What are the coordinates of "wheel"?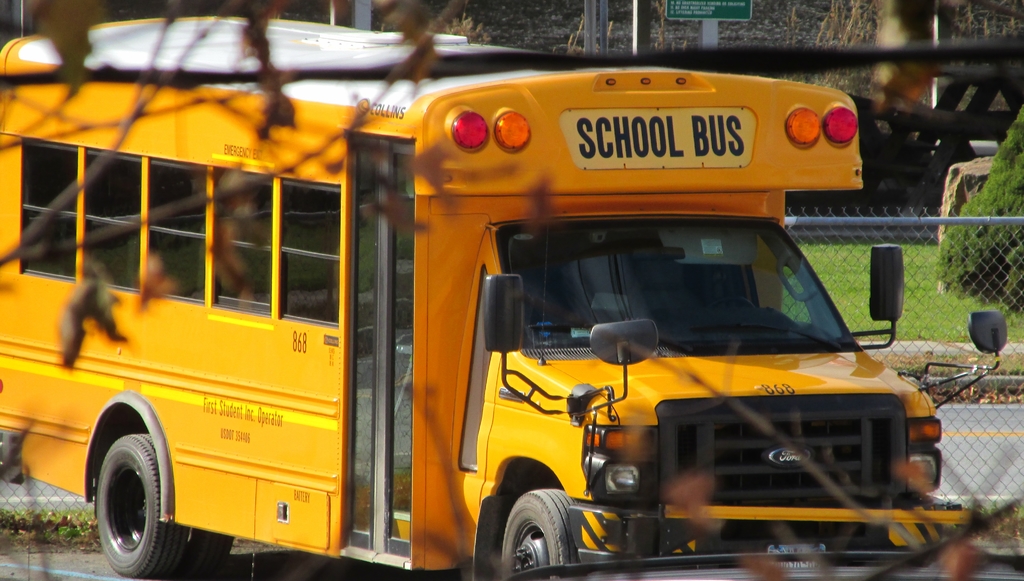
l=503, t=490, r=584, b=580.
